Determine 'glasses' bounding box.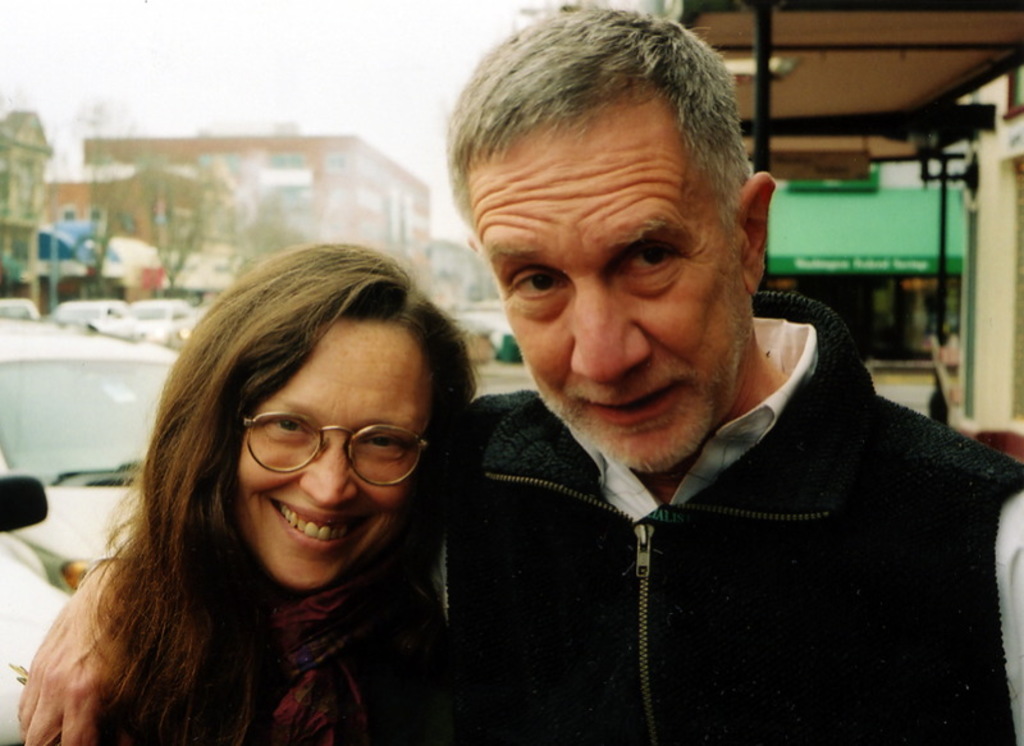
Determined: 180, 408, 431, 505.
